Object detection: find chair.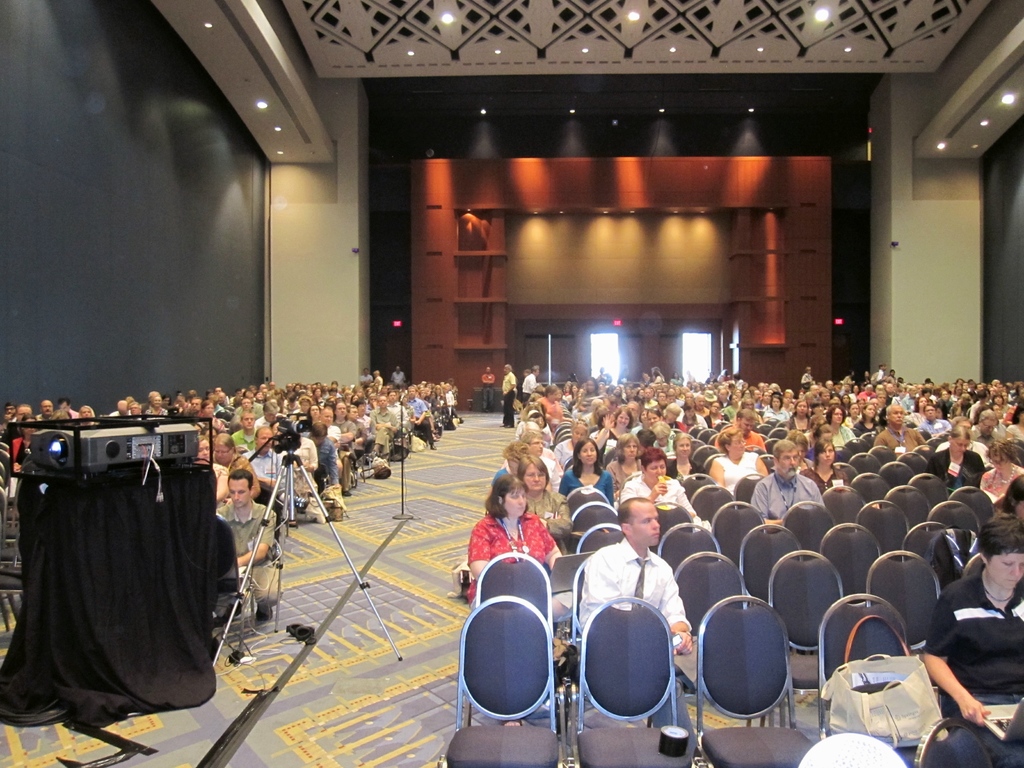
region(831, 444, 847, 461).
